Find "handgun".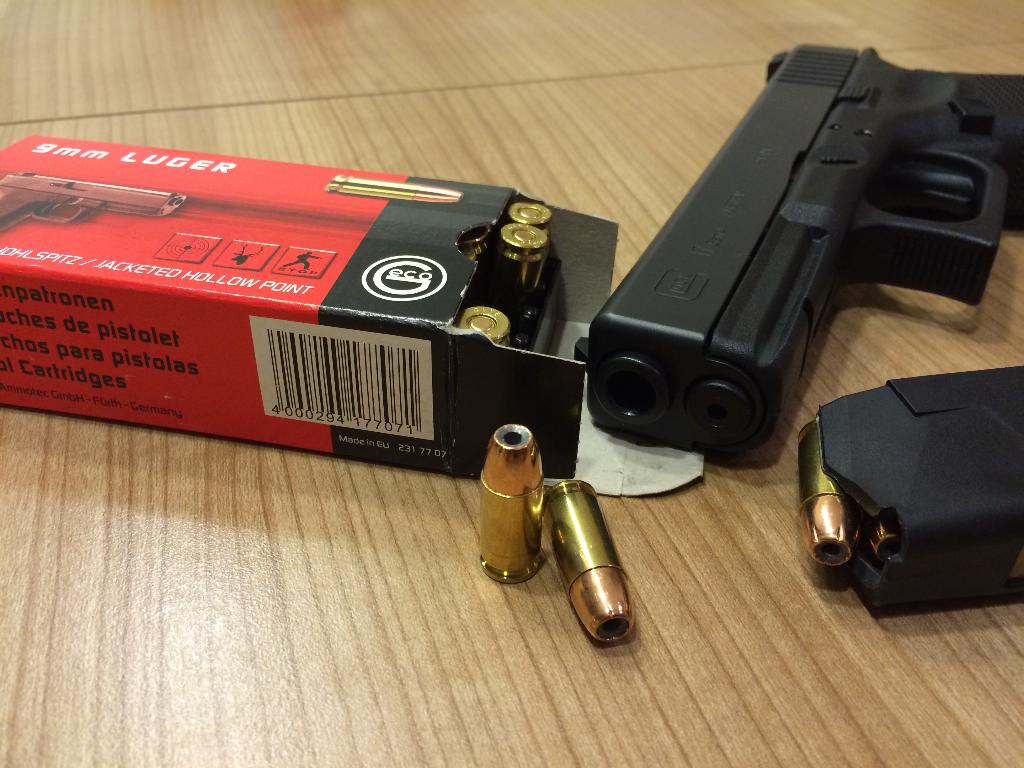
<box>815,368,1023,623</box>.
